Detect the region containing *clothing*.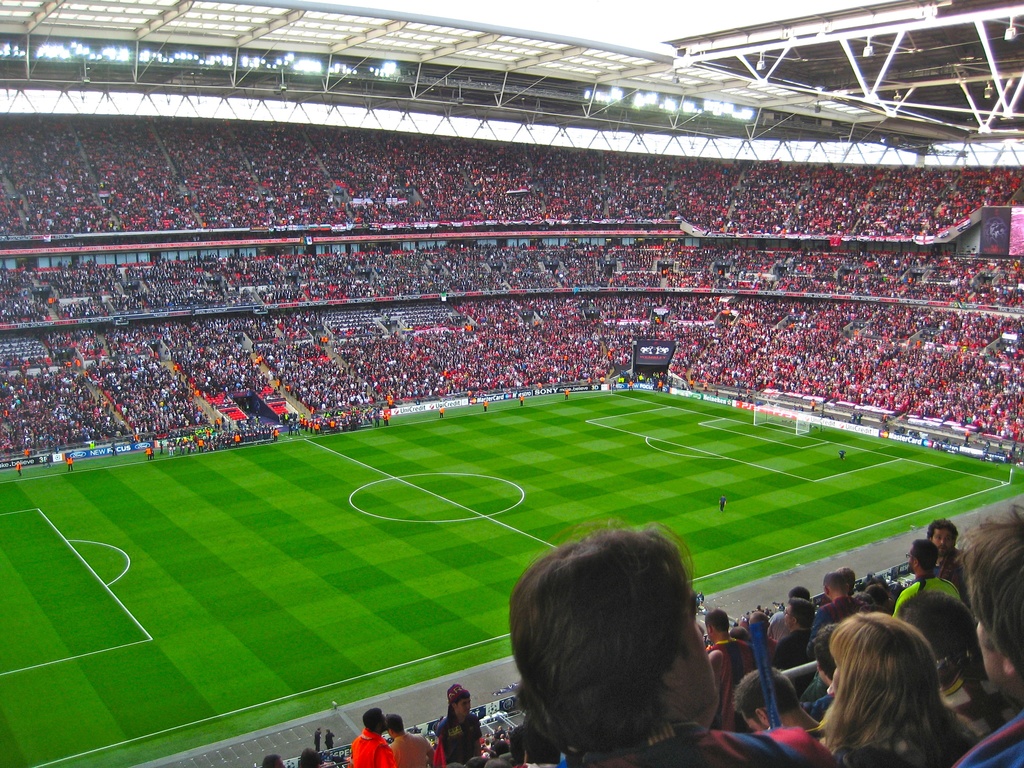
[left=438, top=714, right=486, bottom=757].
